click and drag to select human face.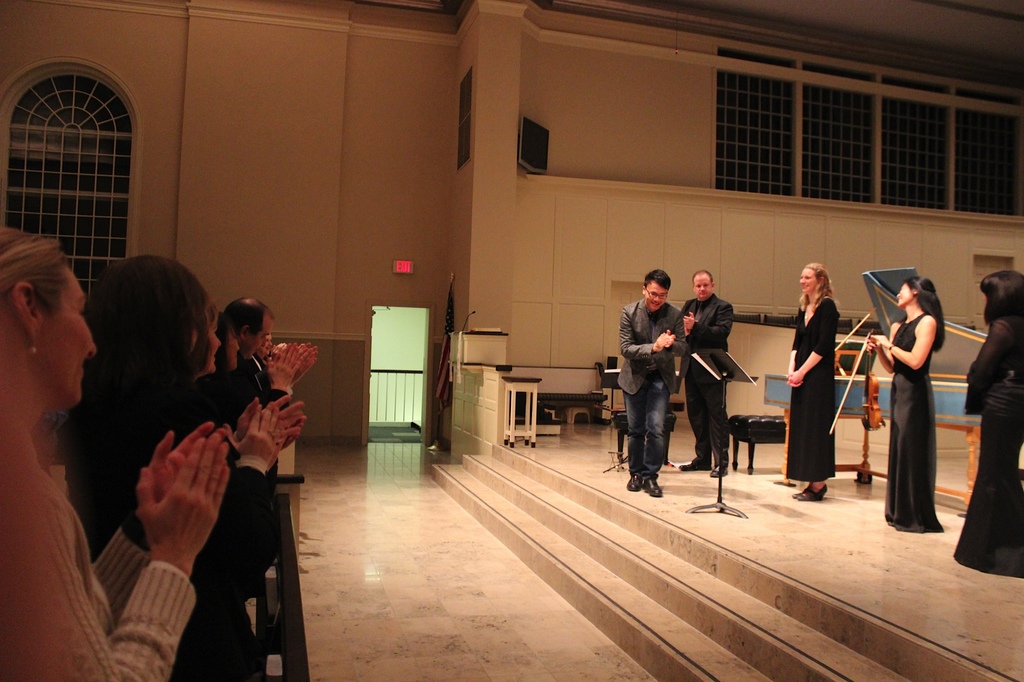
Selection: 260/337/272/356.
